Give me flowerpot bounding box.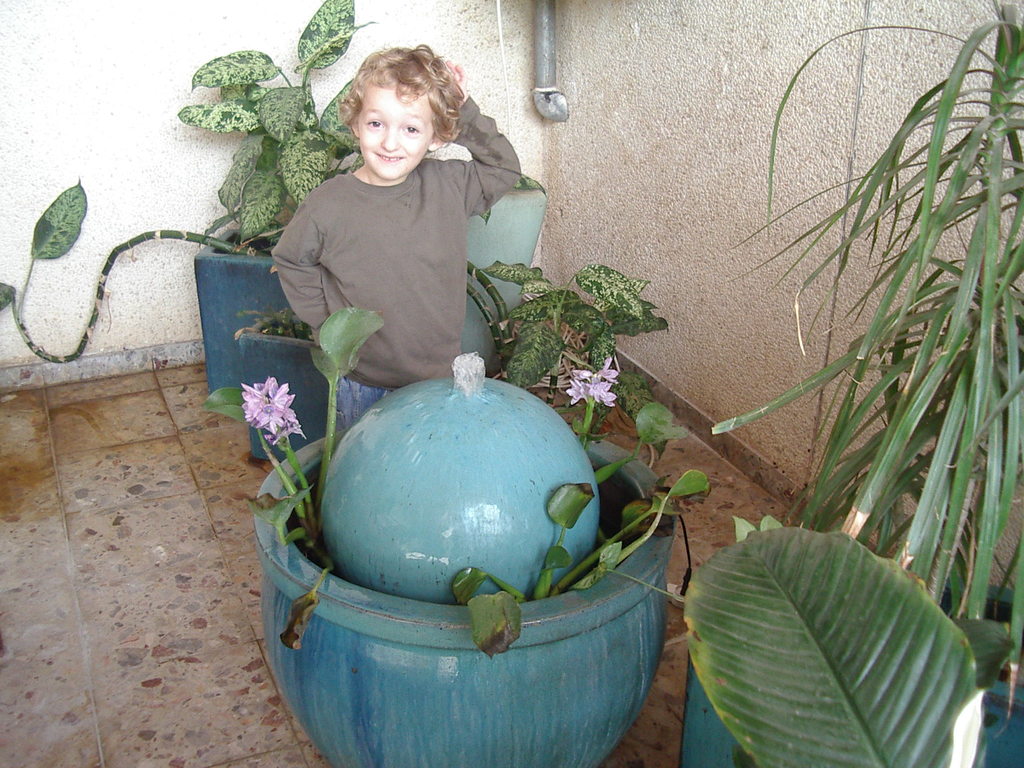
Rect(676, 568, 1023, 767).
